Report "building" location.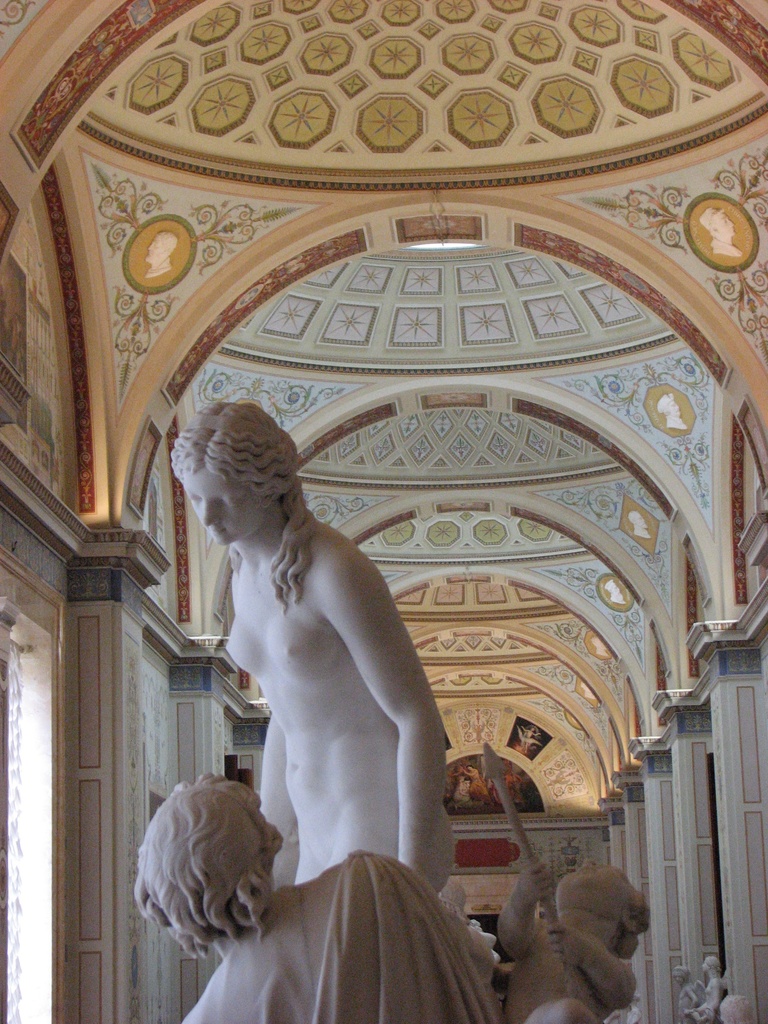
Report: left=0, top=0, right=767, bottom=1023.
